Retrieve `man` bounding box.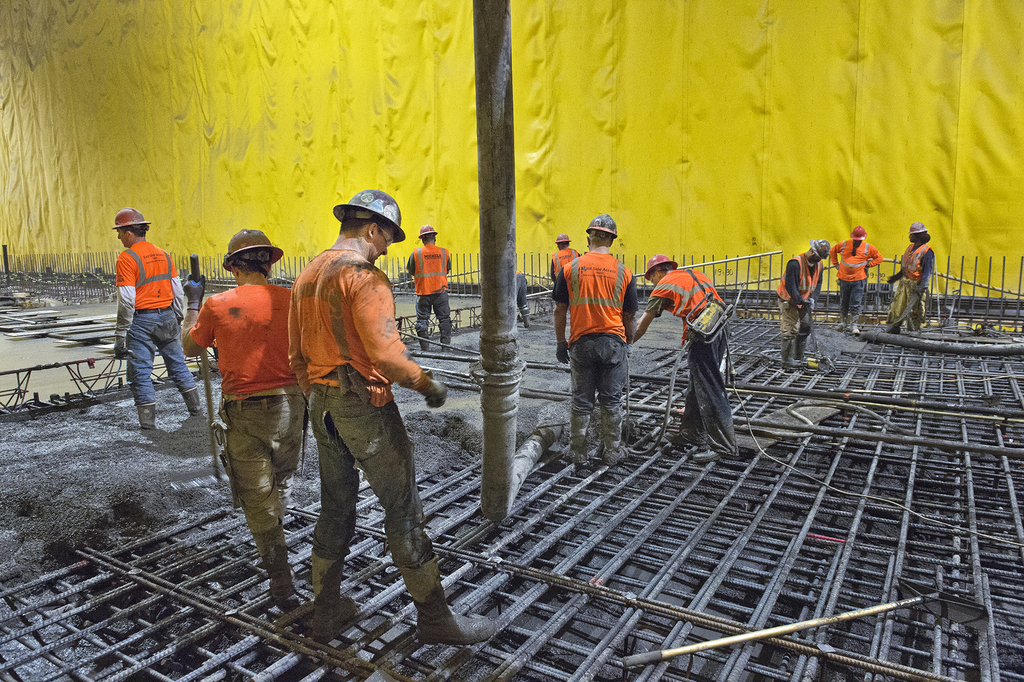
Bounding box: 278:188:499:649.
